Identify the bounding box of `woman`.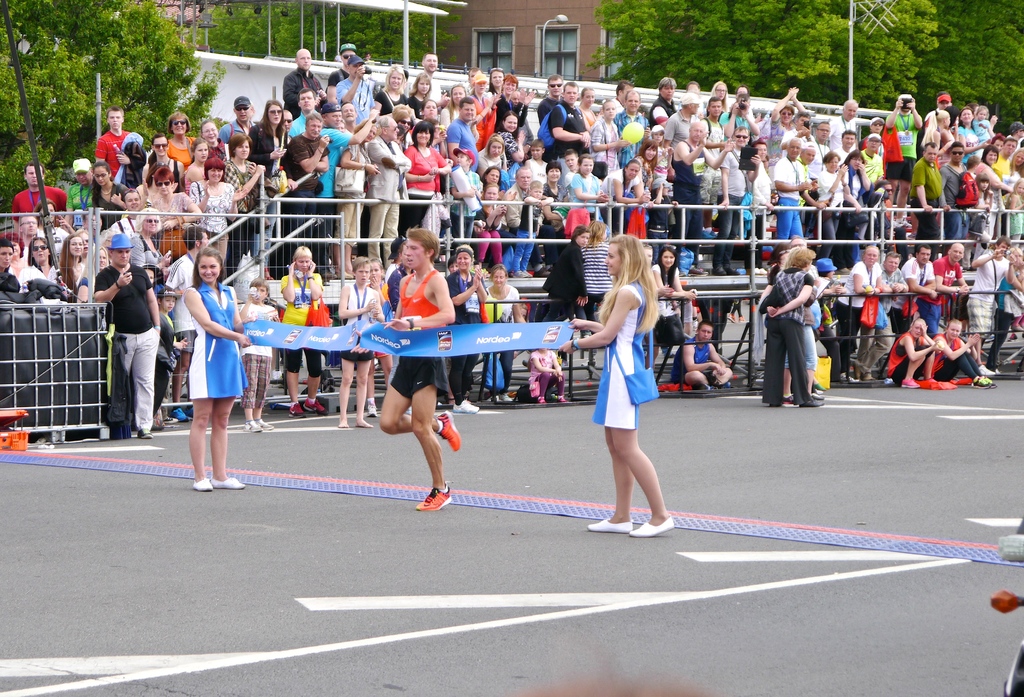
<box>540,163,572,209</box>.
